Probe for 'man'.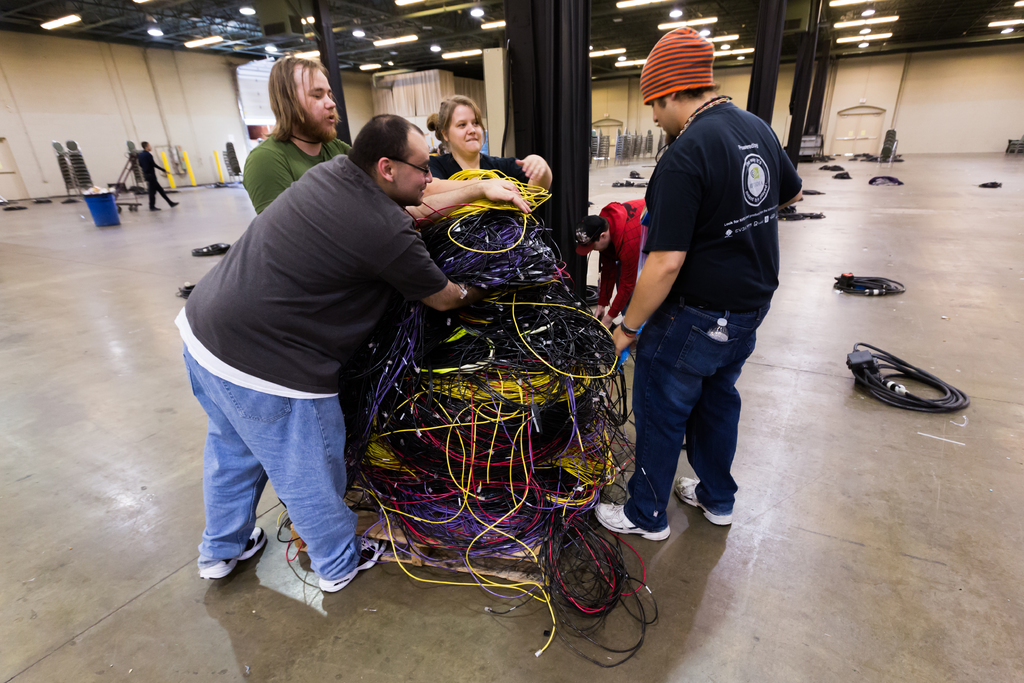
Probe result: 137:140:179:210.
